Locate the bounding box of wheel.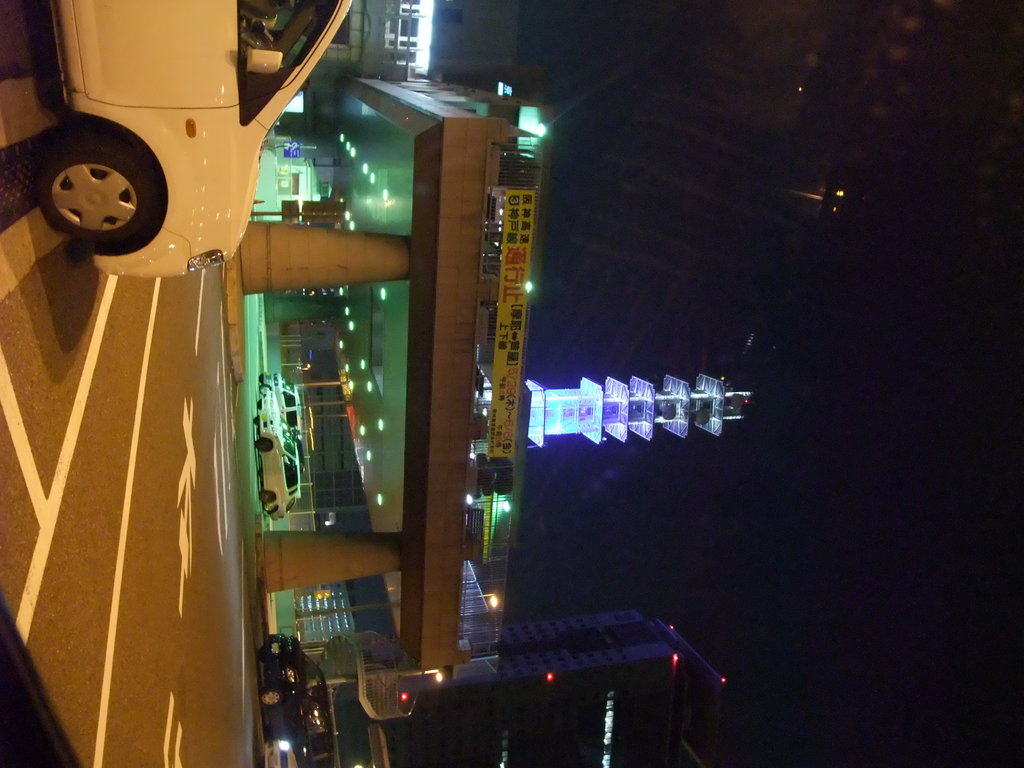
Bounding box: locate(260, 691, 279, 707).
